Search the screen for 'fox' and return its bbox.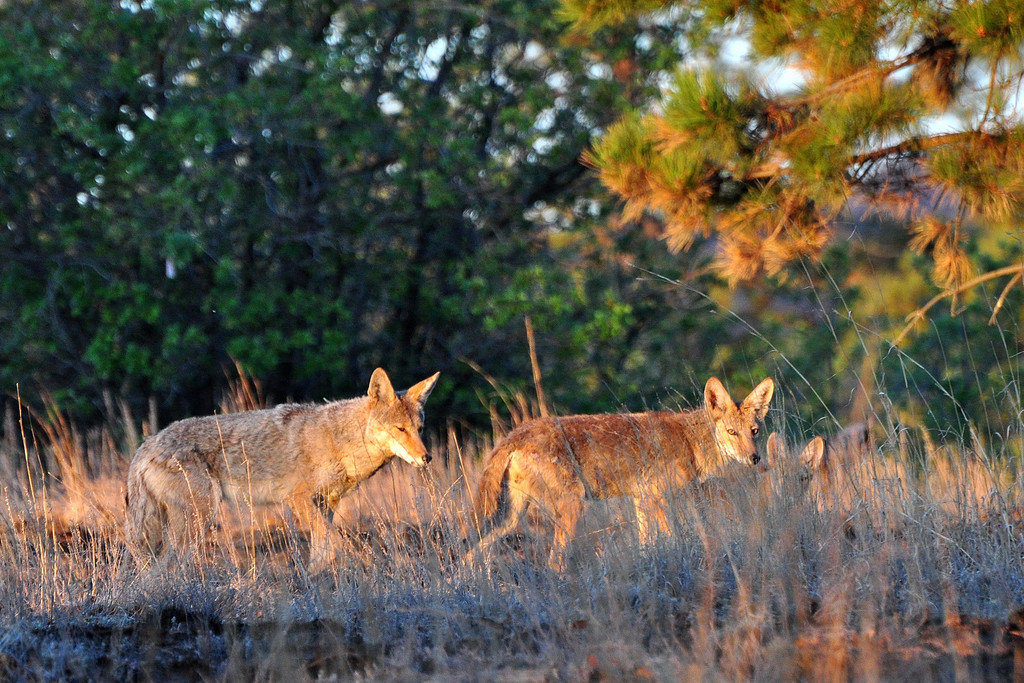
Found: <bbox>462, 377, 774, 584</bbox>.
